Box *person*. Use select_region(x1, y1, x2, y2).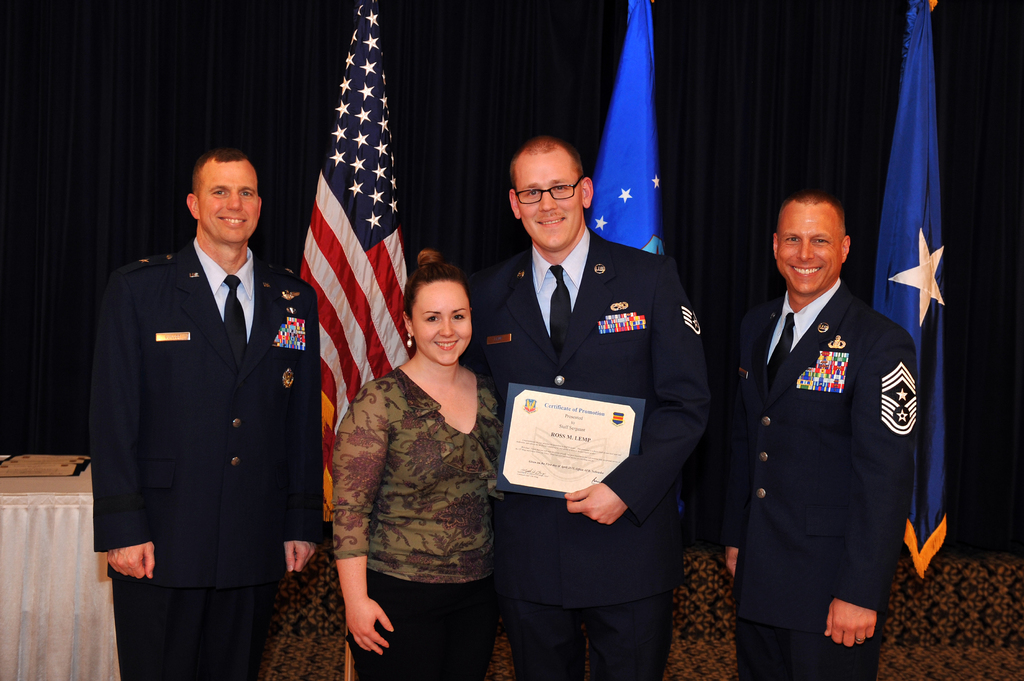
select_region(86, 145, 323, 680).
